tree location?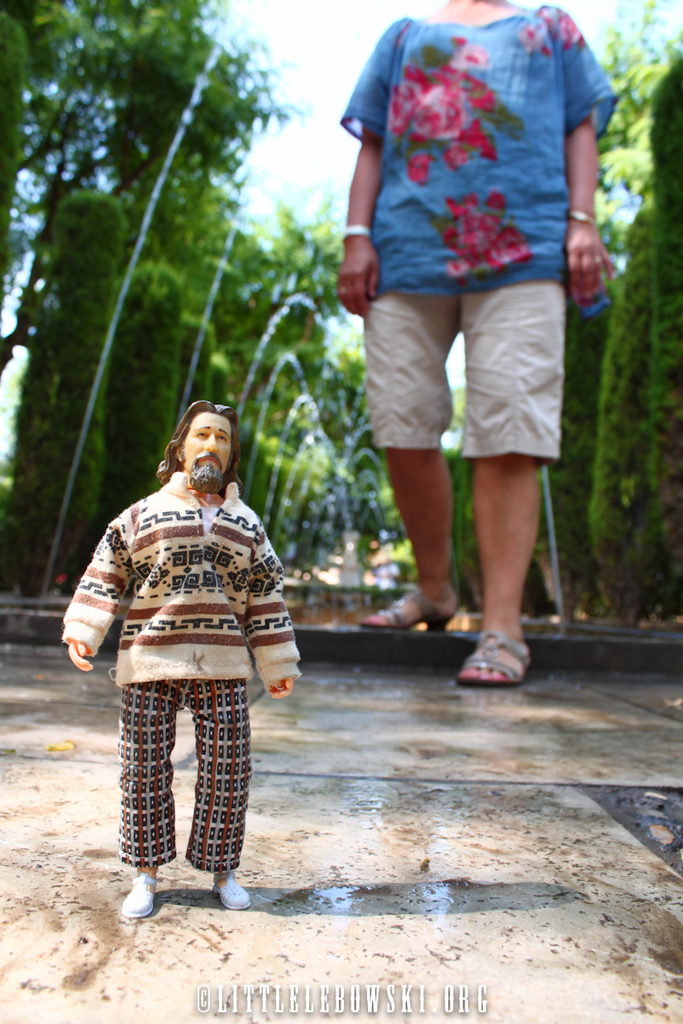
<box>422,375,499,622</box>
